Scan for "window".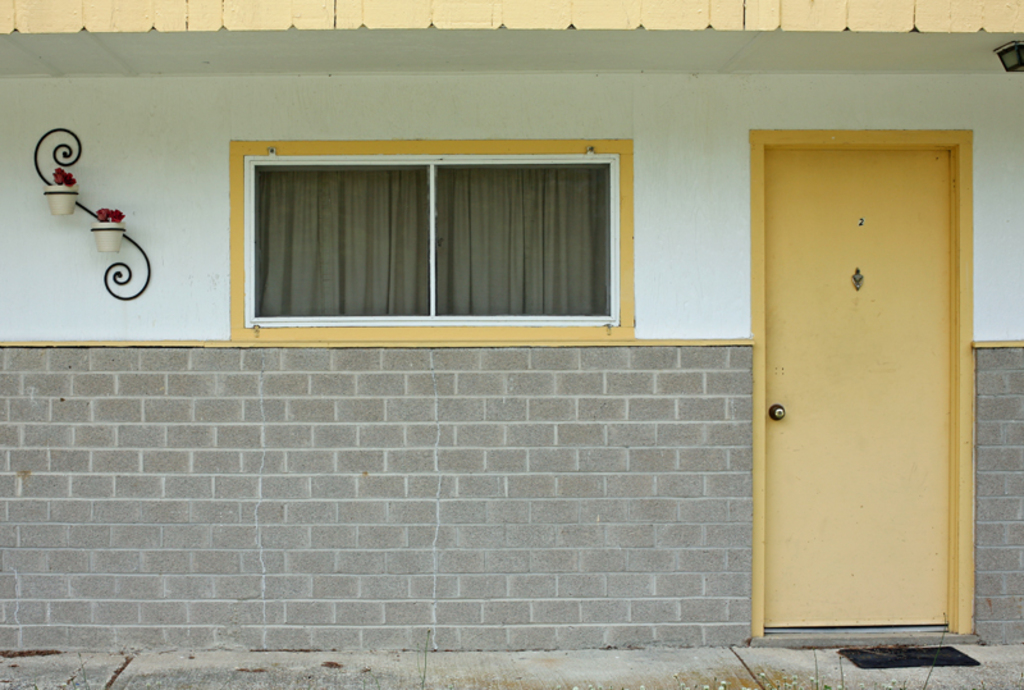
Scan result: Rect(227, 118, 641, 341).
